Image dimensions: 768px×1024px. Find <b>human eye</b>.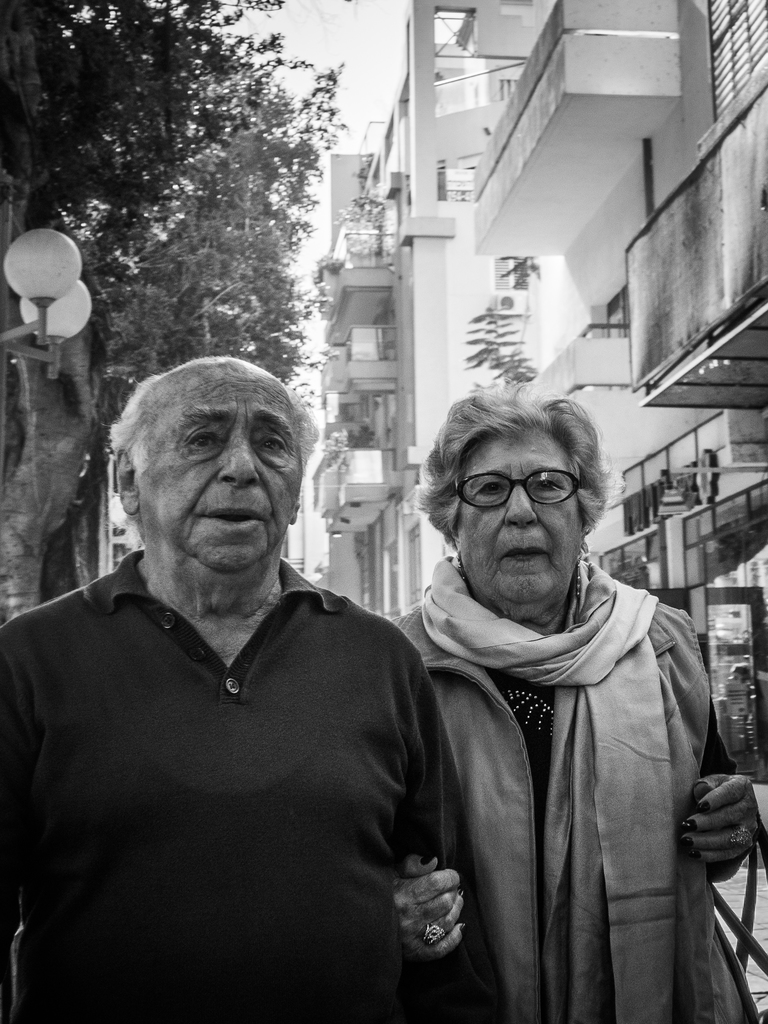
467/480/513/502.
